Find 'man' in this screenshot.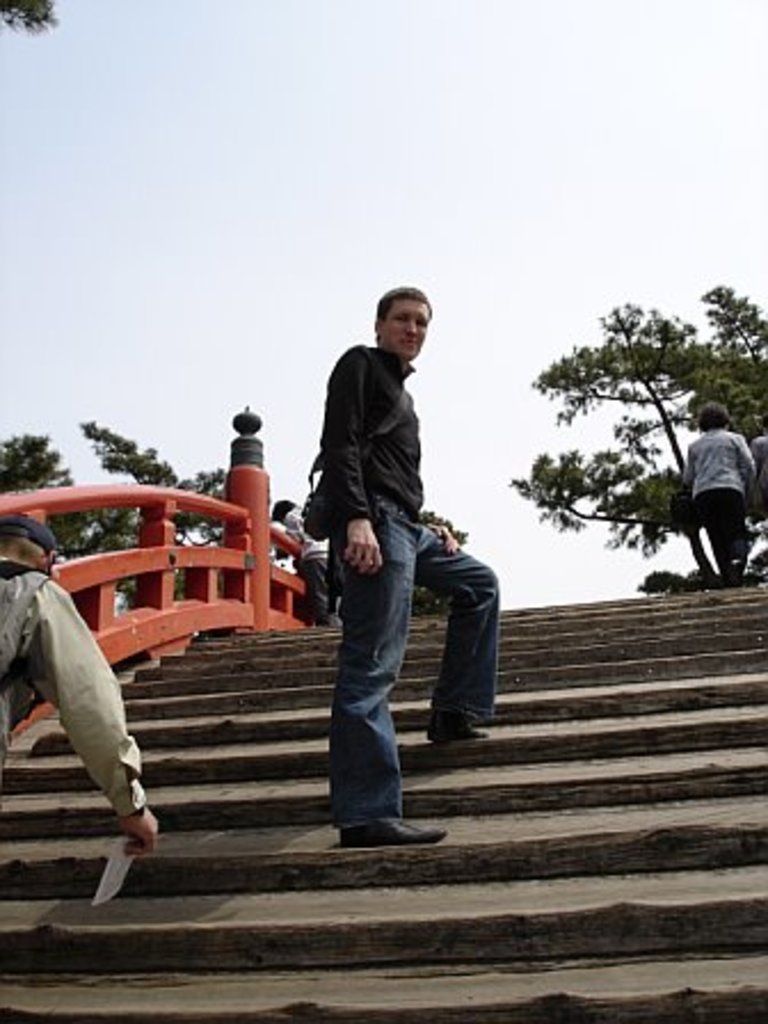
The bounding box for 'man' is 283, 279, 491, 834.
